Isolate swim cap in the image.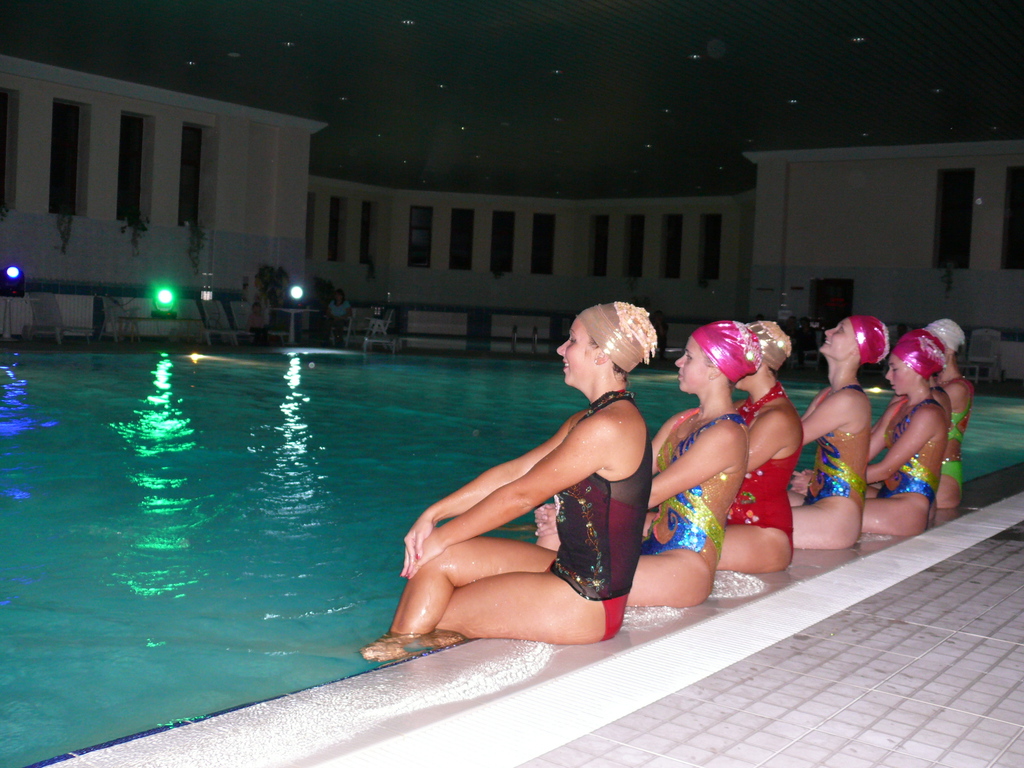
Isolated region: box(572, 299, 660, 381).
